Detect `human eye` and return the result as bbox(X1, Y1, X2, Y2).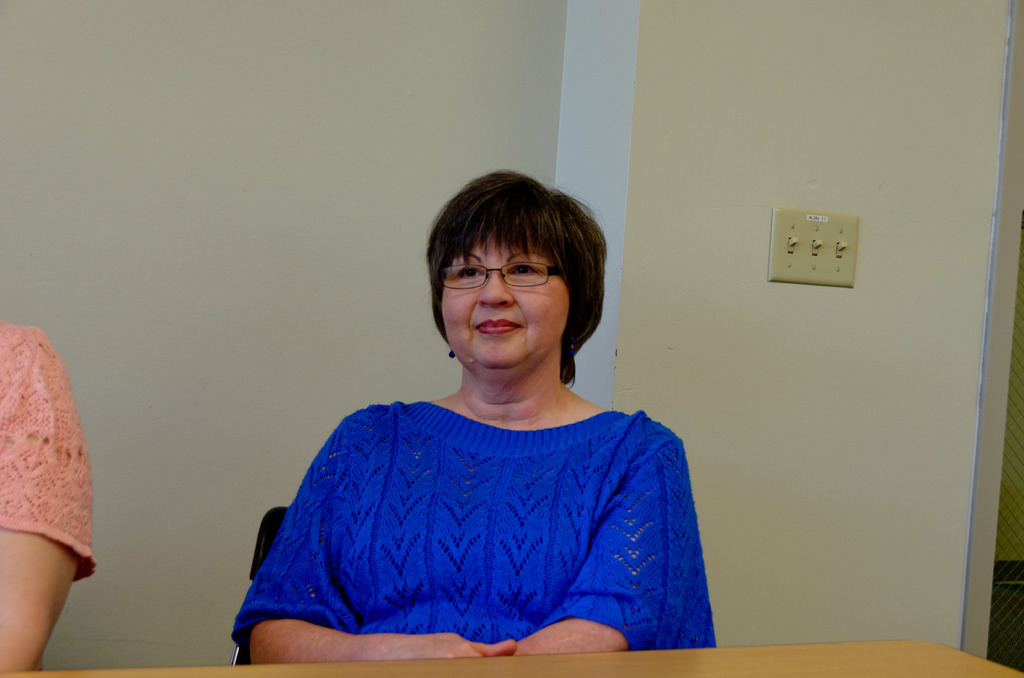
bbox(508, 259, 543, 279).
